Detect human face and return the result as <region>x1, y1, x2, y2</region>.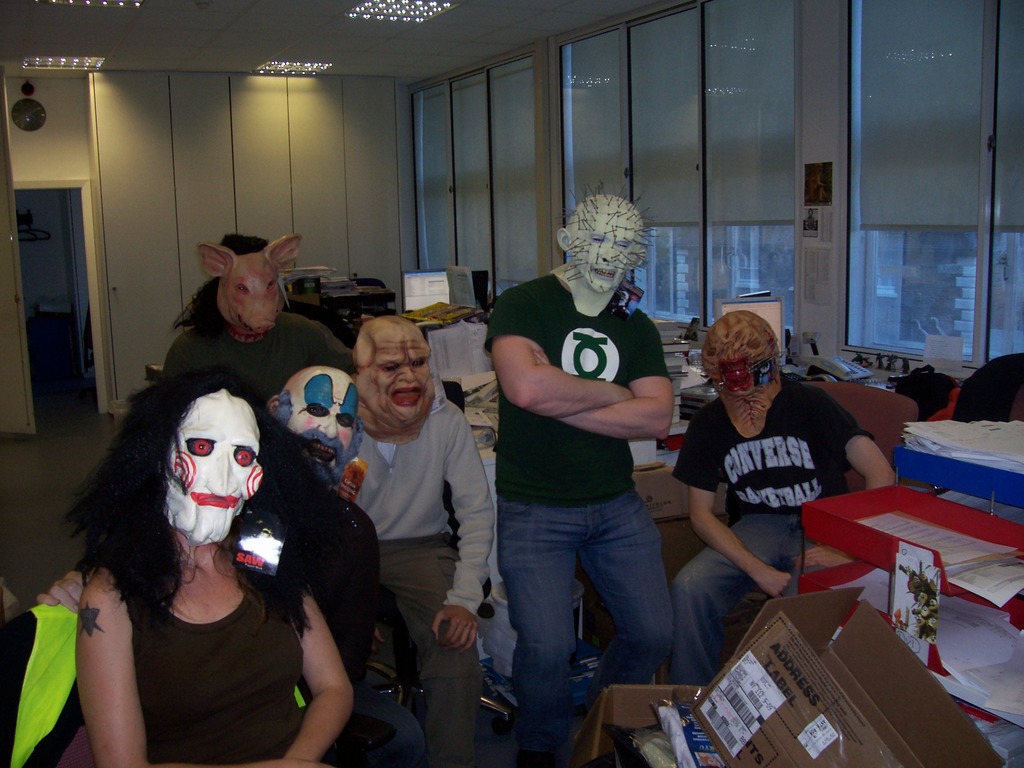
<region>568, 191, 651, 302</region>.
